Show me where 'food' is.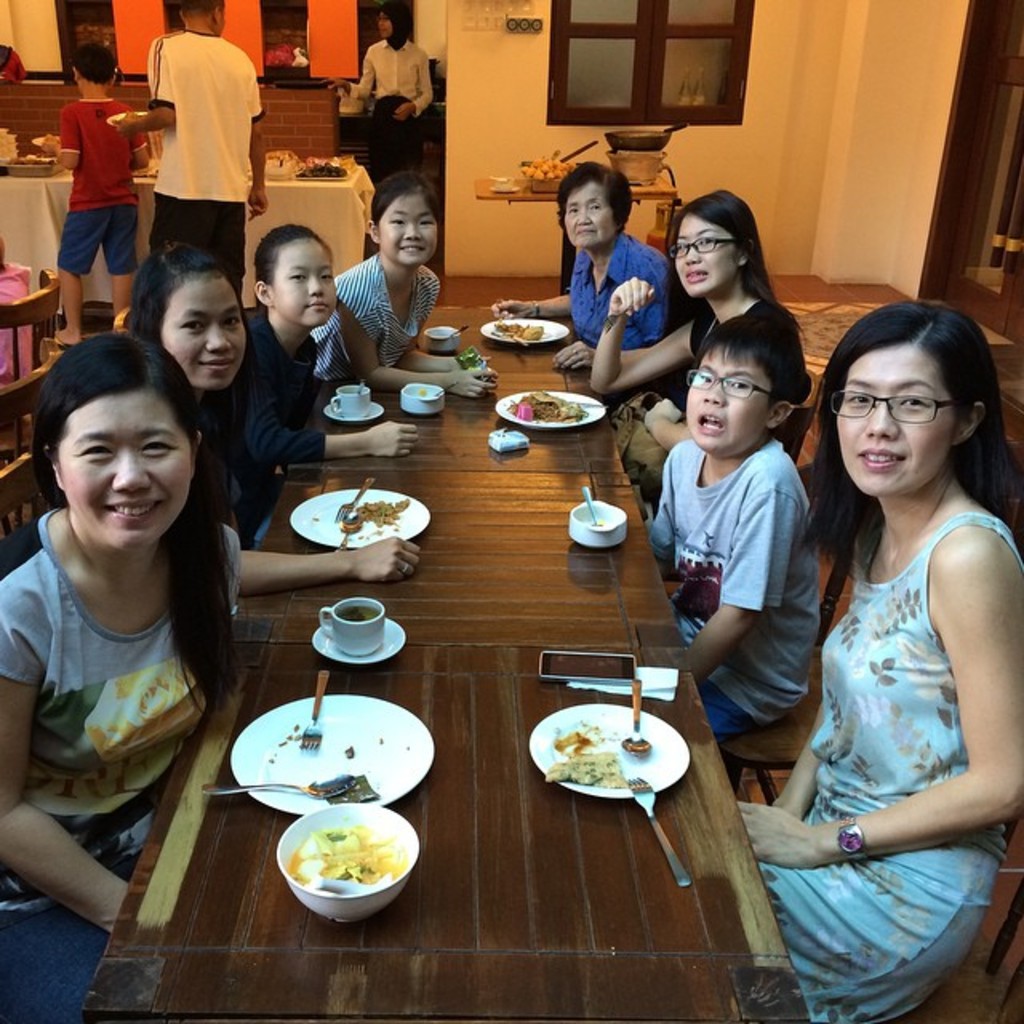
'food' is at 488 317 546 344.
